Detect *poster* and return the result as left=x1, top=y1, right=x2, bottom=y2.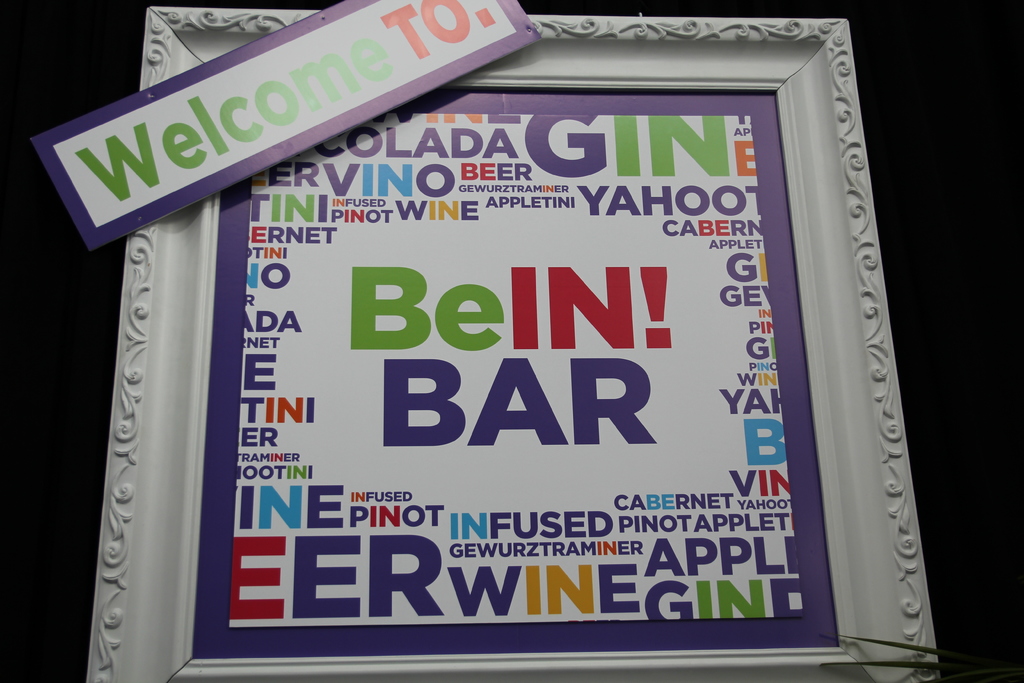
left=33, top=0, right=535, bottom=247.
